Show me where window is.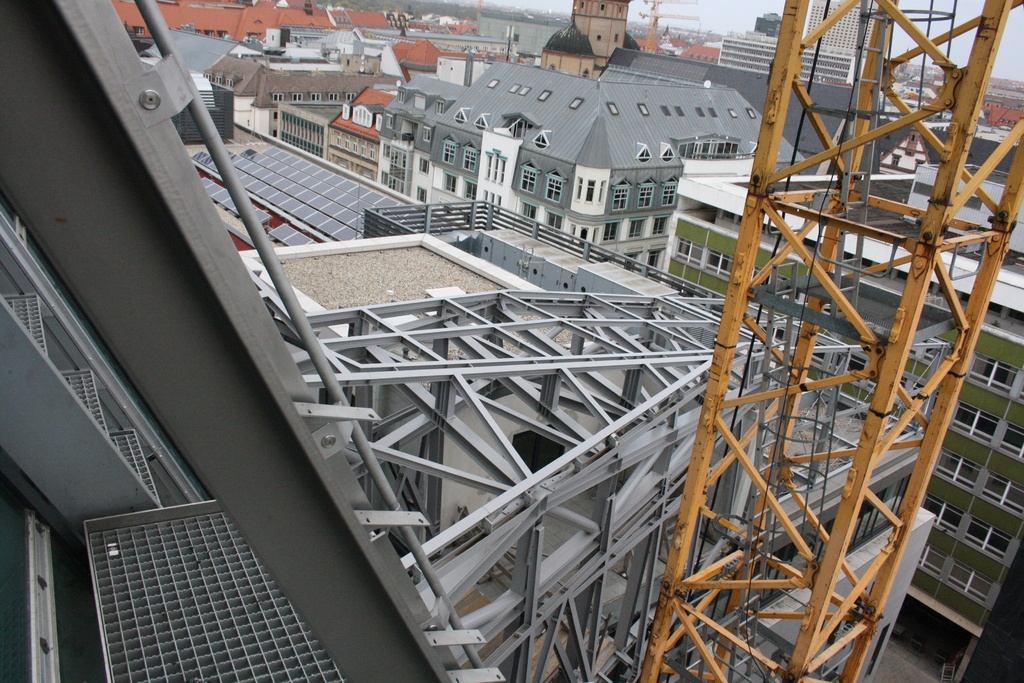
window is at x1=444 y1=176 x2=454 y2=190.
